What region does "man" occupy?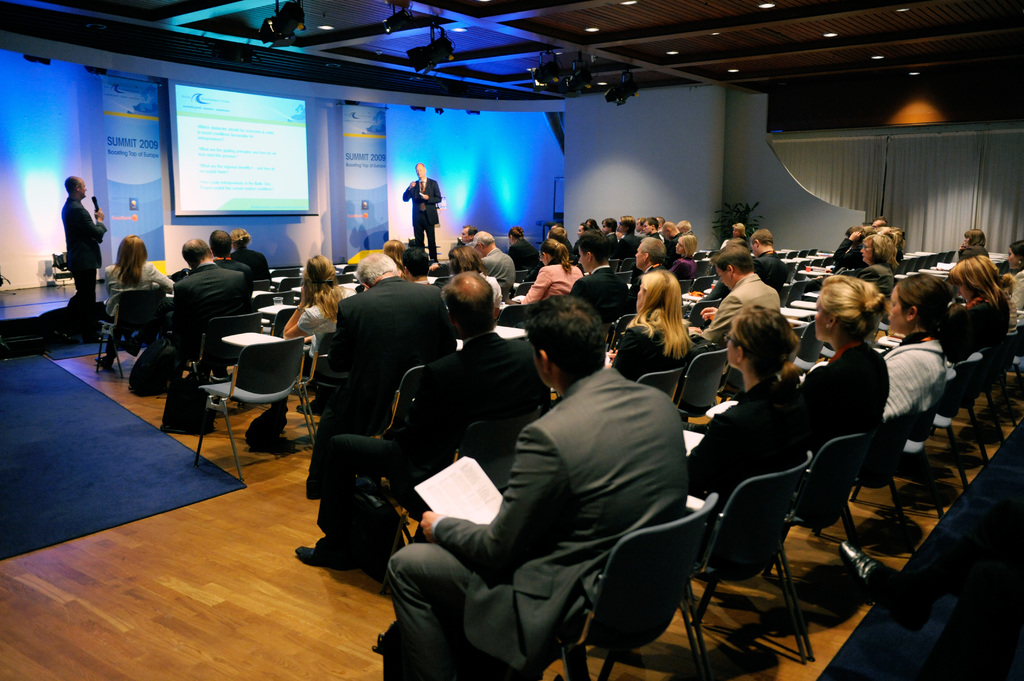
x1=632, y1=234, x2=669, y2=269.
